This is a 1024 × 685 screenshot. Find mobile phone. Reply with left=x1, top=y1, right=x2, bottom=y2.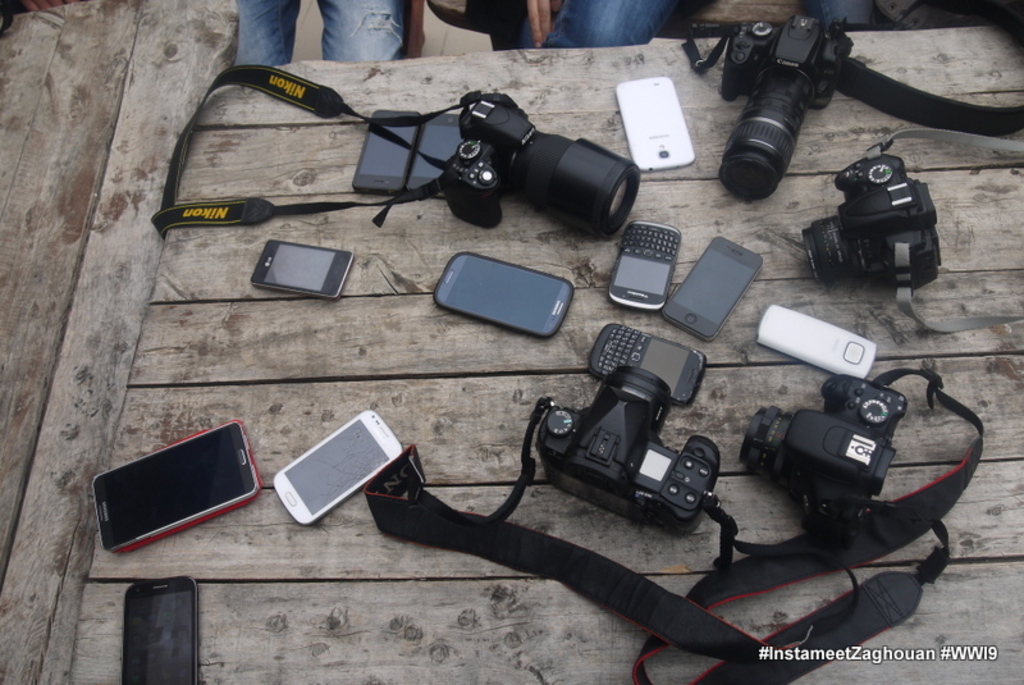
left=616, top=73, right=695, bottom=170.
